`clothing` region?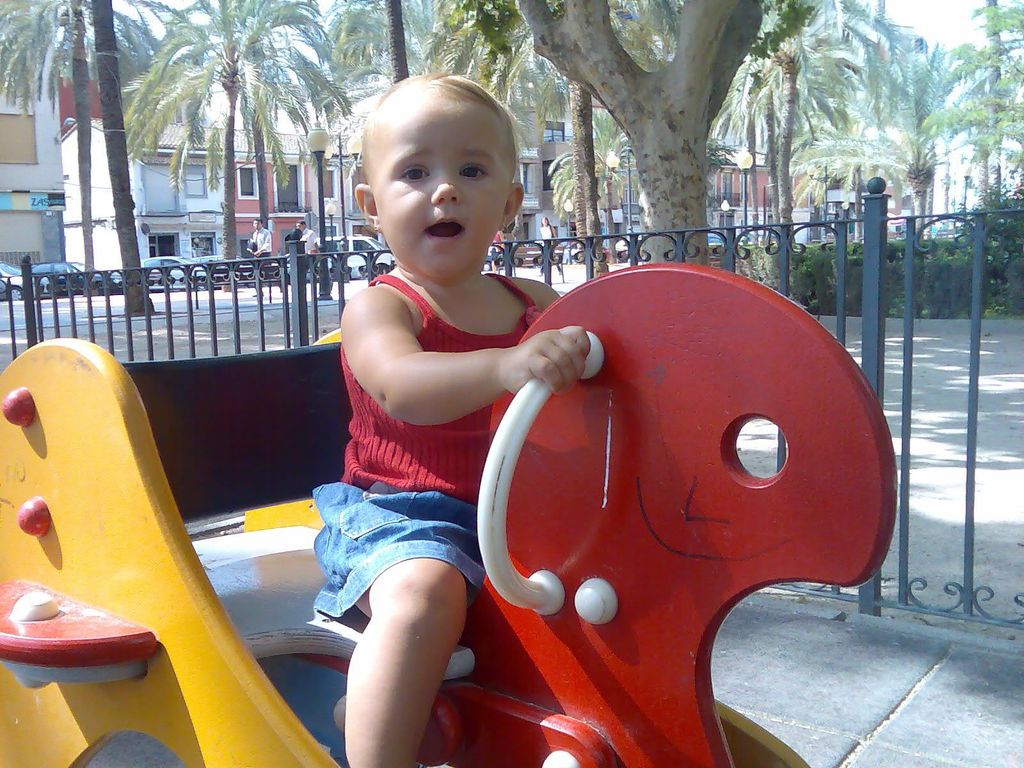
[322, 206, 579, 671]
